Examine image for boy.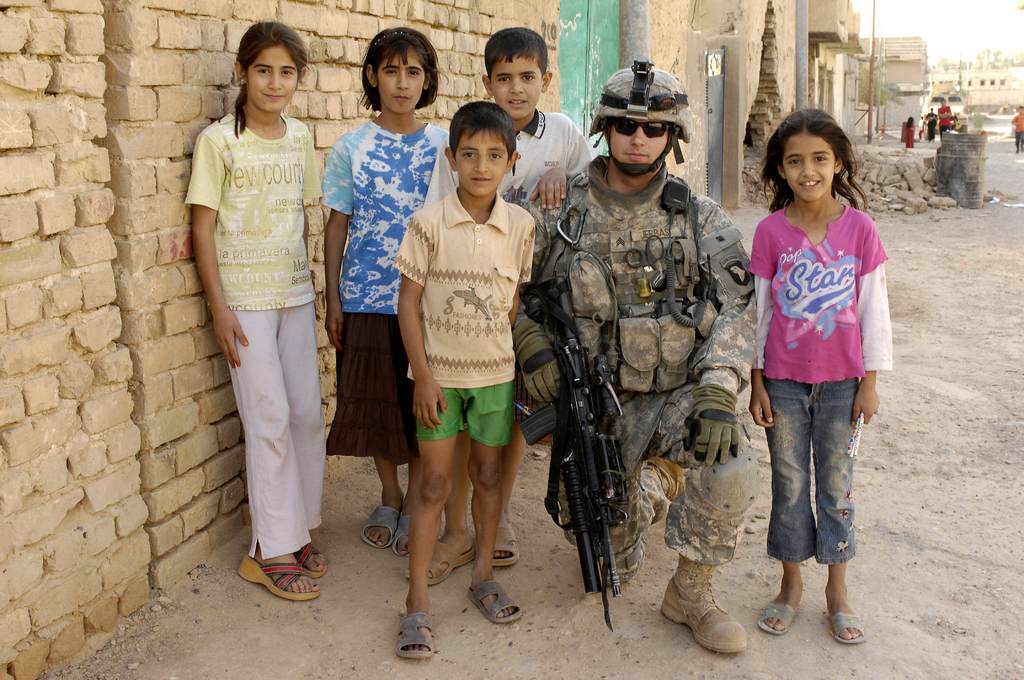
Examination result: 404,24,593,585.
